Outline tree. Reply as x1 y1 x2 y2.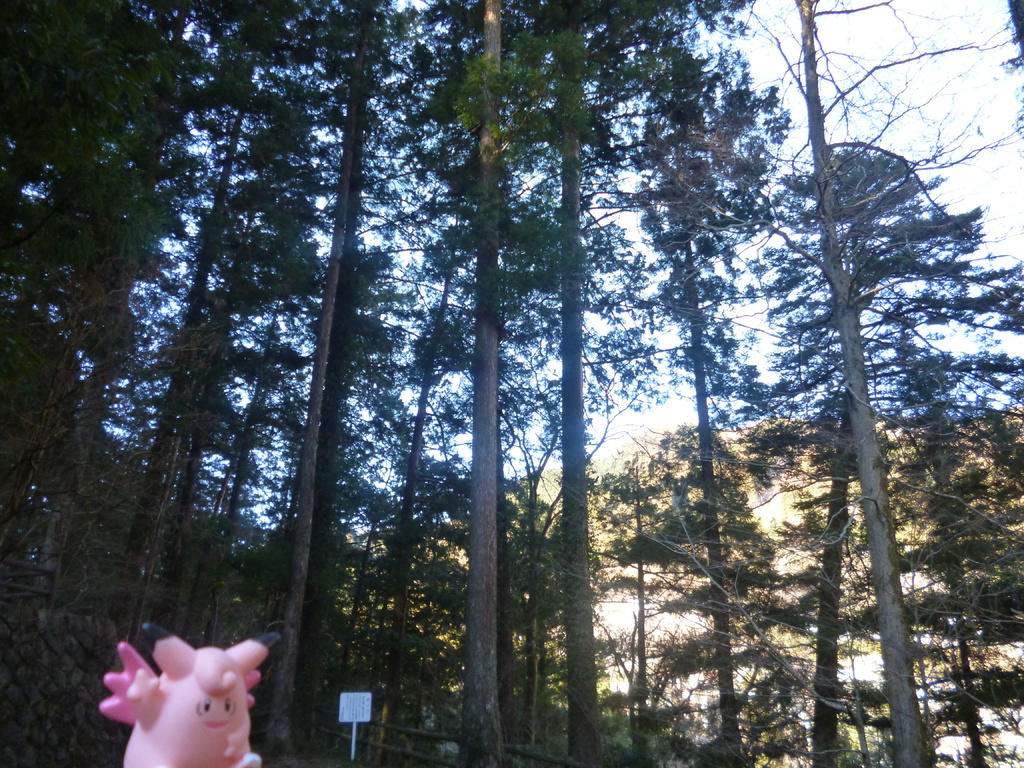
382 0 659 767.
